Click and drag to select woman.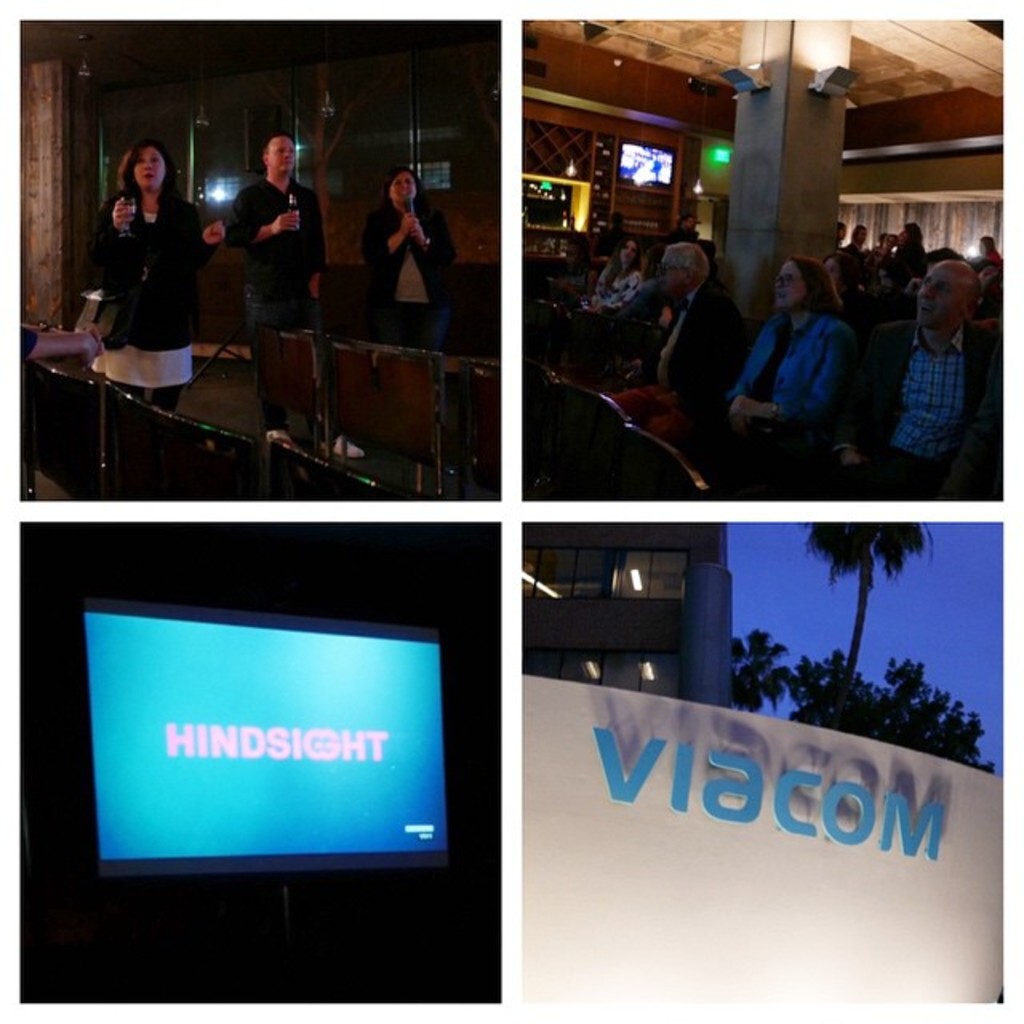
Selection: [846, 214, 864, 266].
